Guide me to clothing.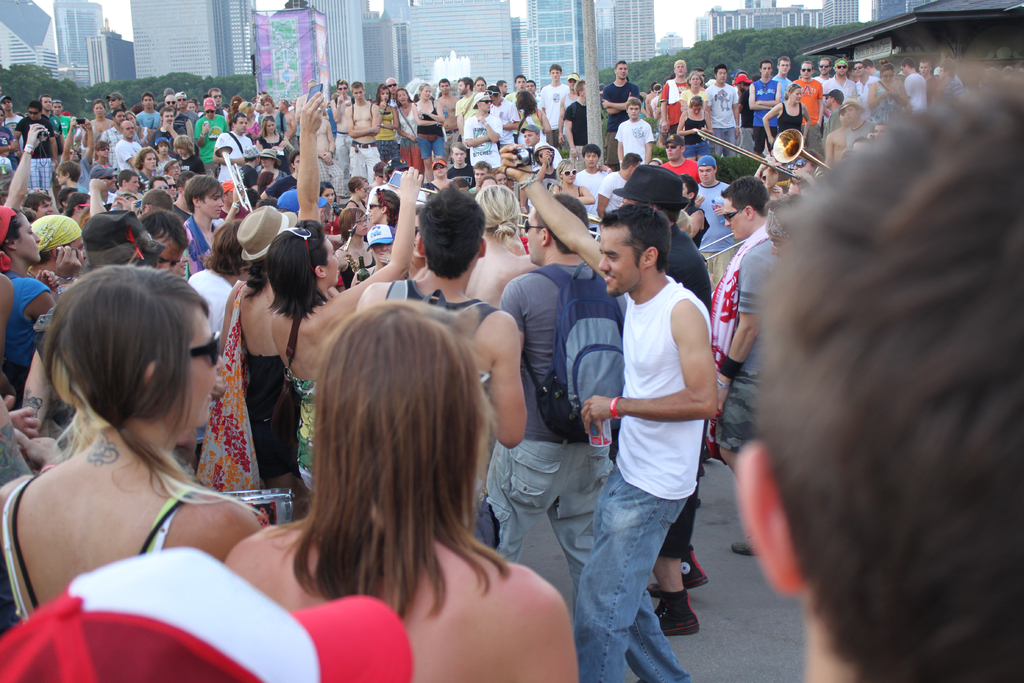
Guidance: rect(757, 75, 785, 131).
